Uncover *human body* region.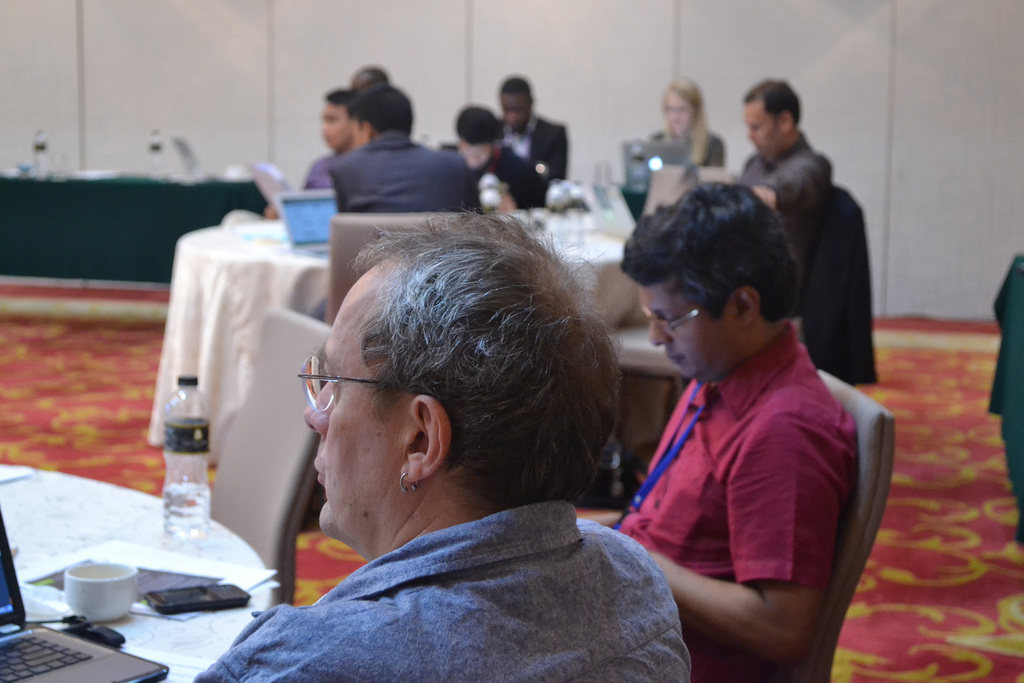
Uncovered: 198 481 703 682.
